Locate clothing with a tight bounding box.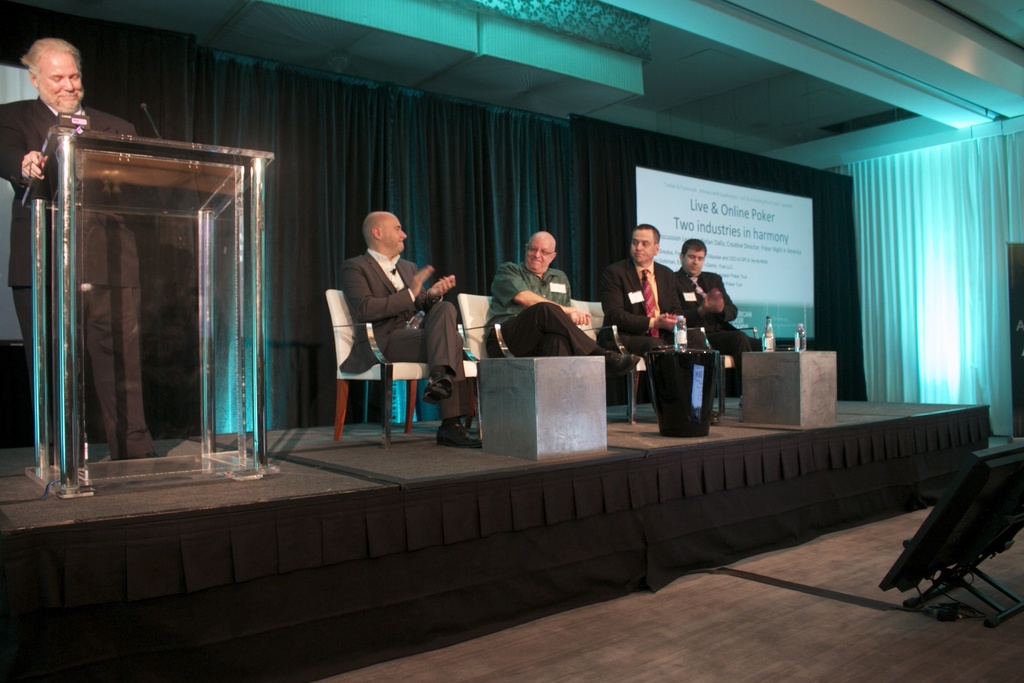
[left=336, top=250, right=467, bottom=423].
